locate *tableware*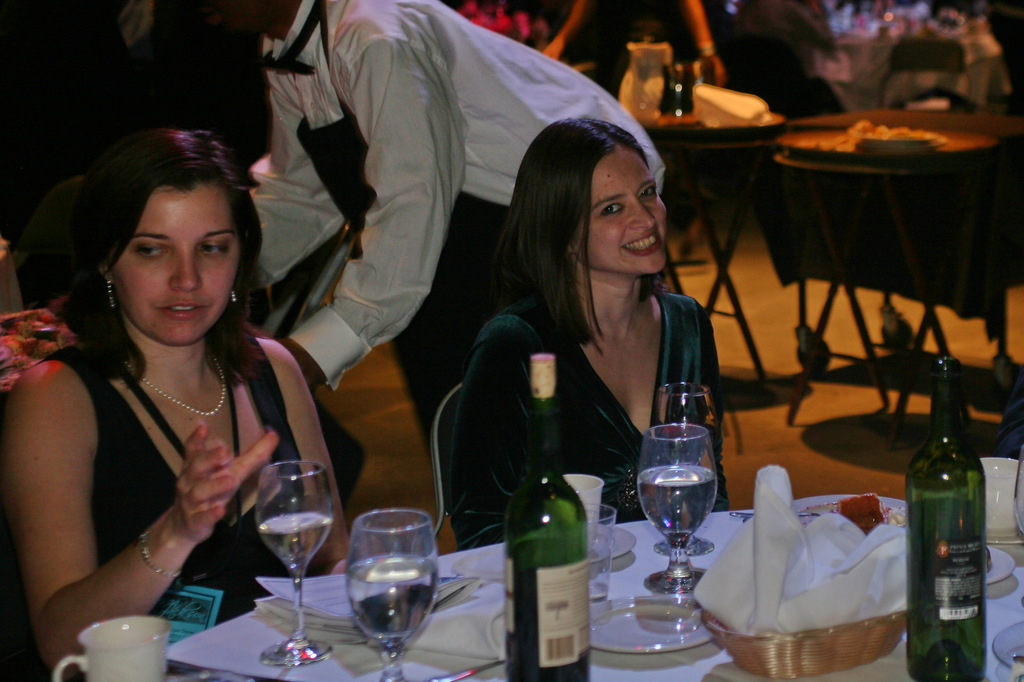
select_region(431, 656, 508, 681)
